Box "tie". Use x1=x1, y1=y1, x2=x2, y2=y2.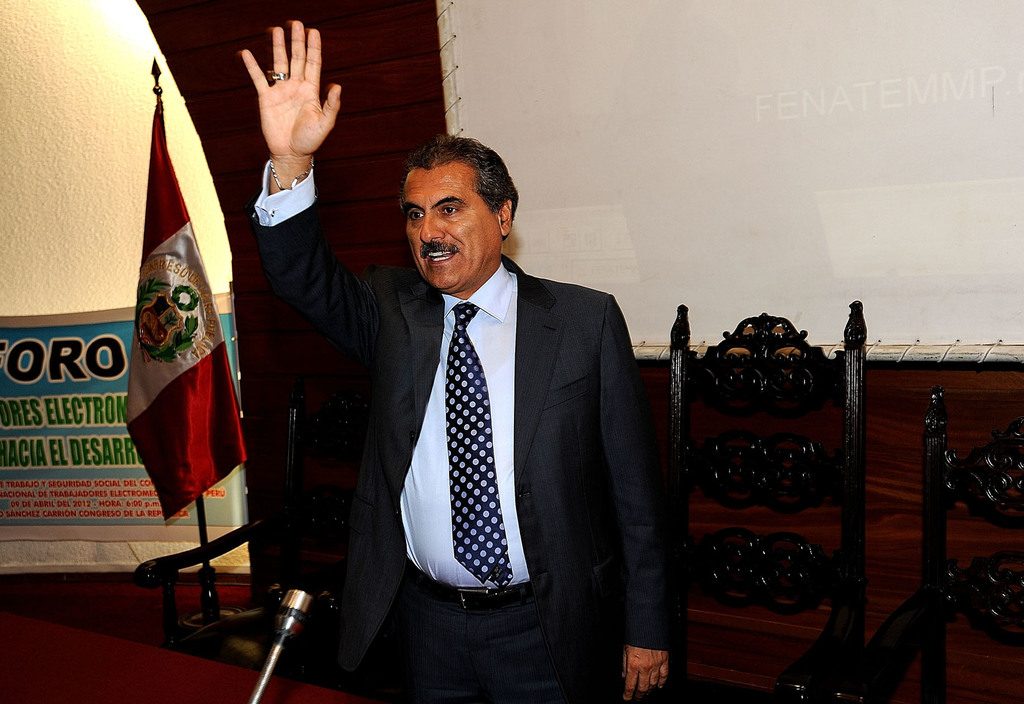
x1=442, y1=300, x2=516, y2=592.
